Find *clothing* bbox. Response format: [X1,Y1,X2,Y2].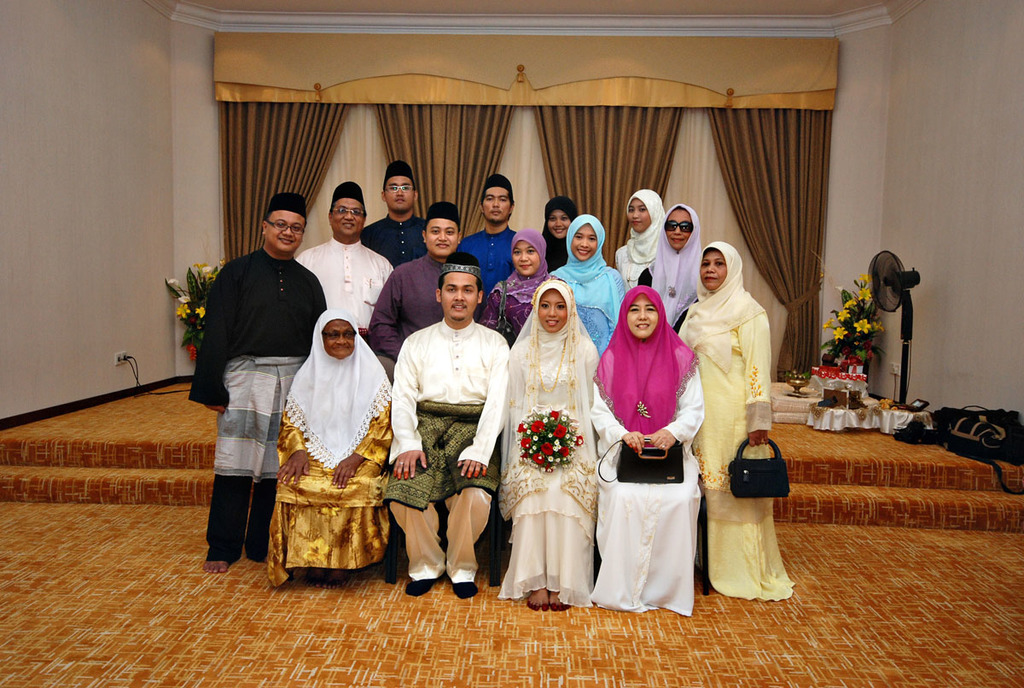
[483,299,591,584].
